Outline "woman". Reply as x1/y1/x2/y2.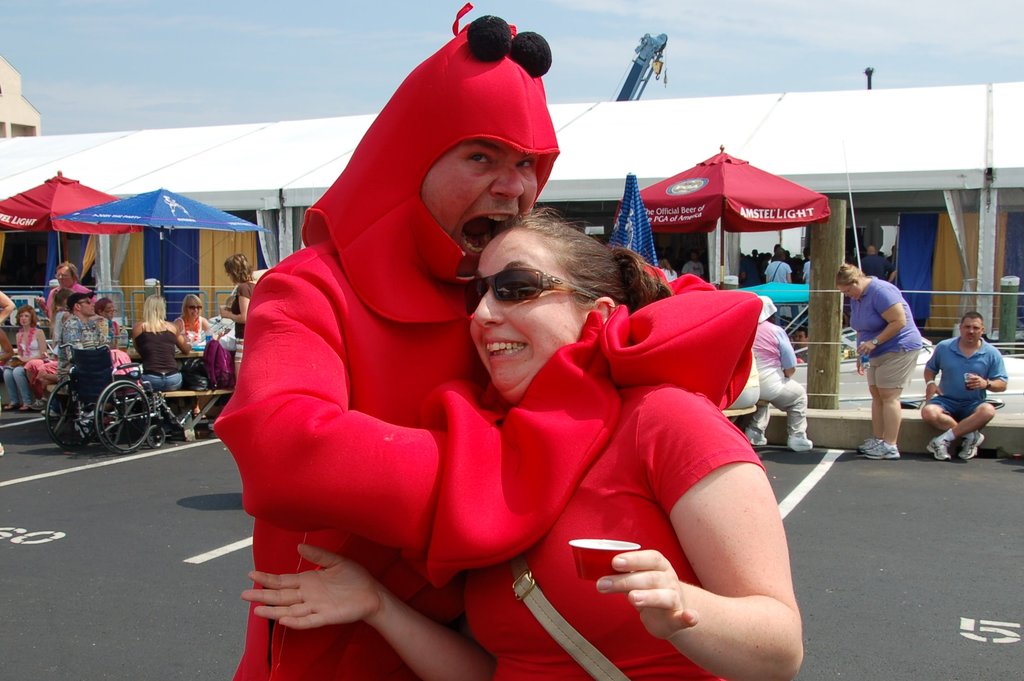
833/260/924/453.
